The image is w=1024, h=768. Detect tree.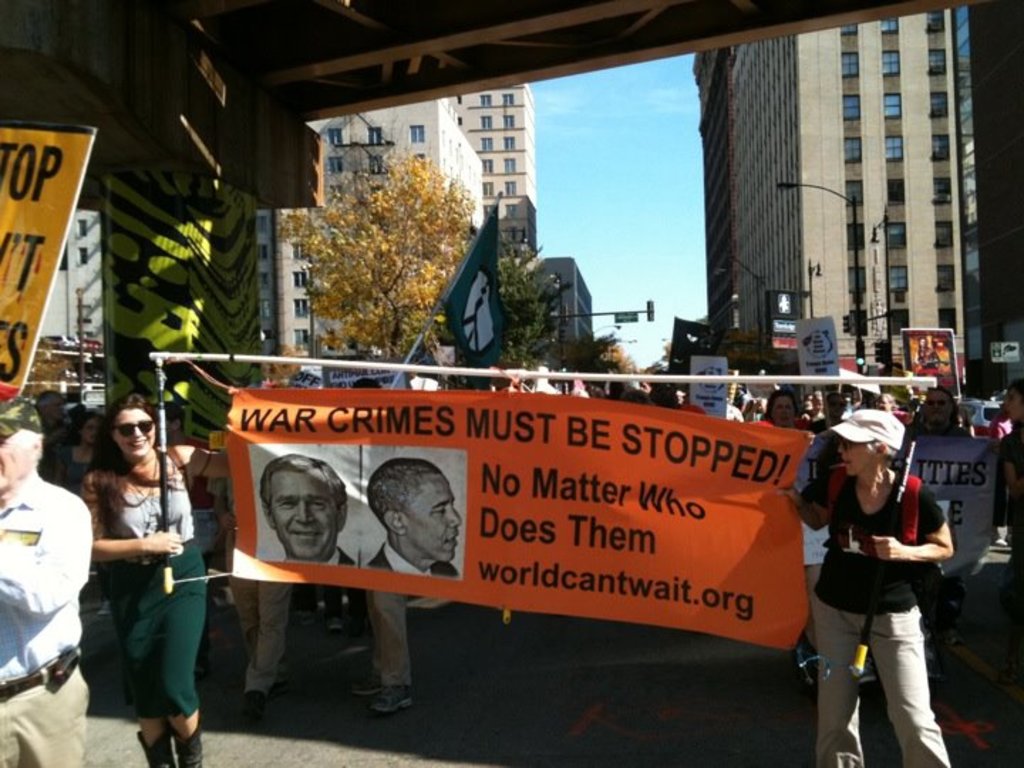
Detection: 270/131/475/371.
